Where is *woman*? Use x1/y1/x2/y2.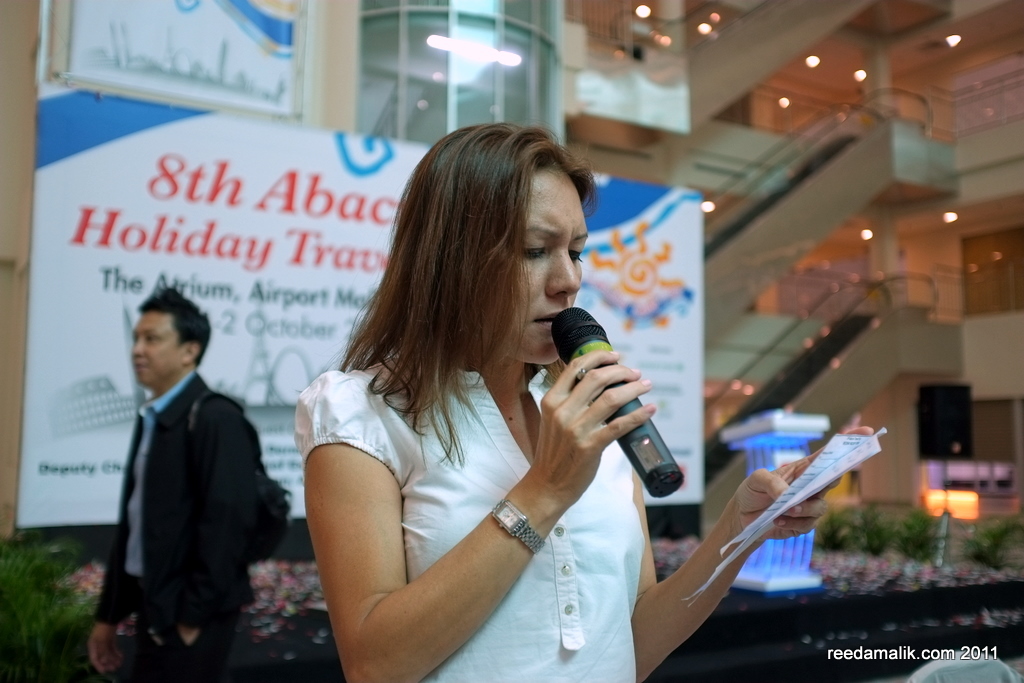
317/194/728/669.
